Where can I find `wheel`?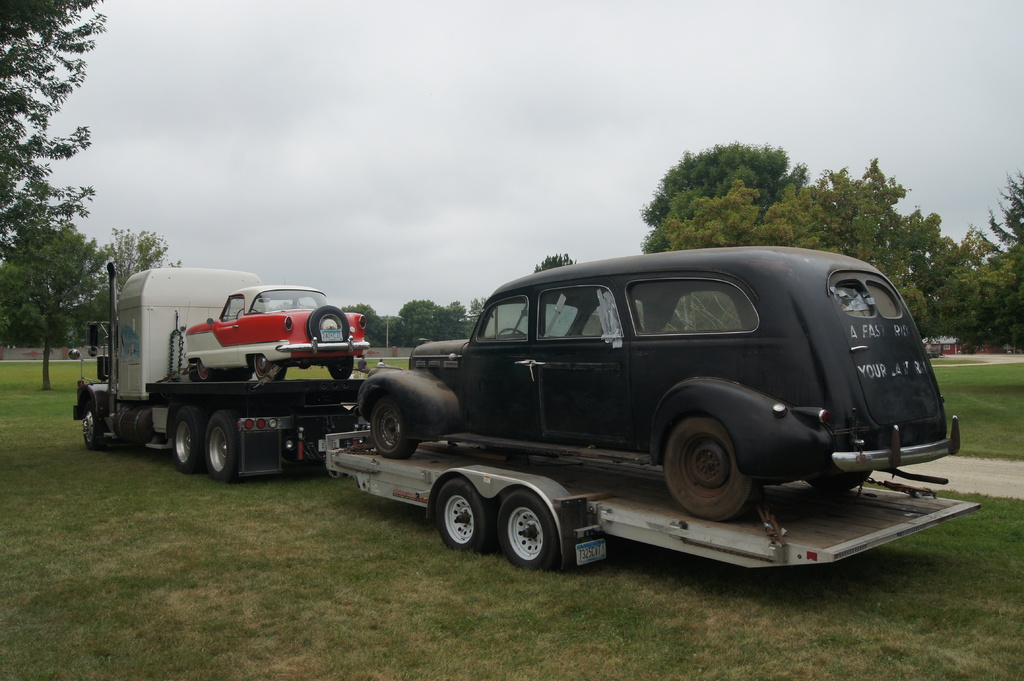
You can find it at select_region(665, 418, 760, 519).
